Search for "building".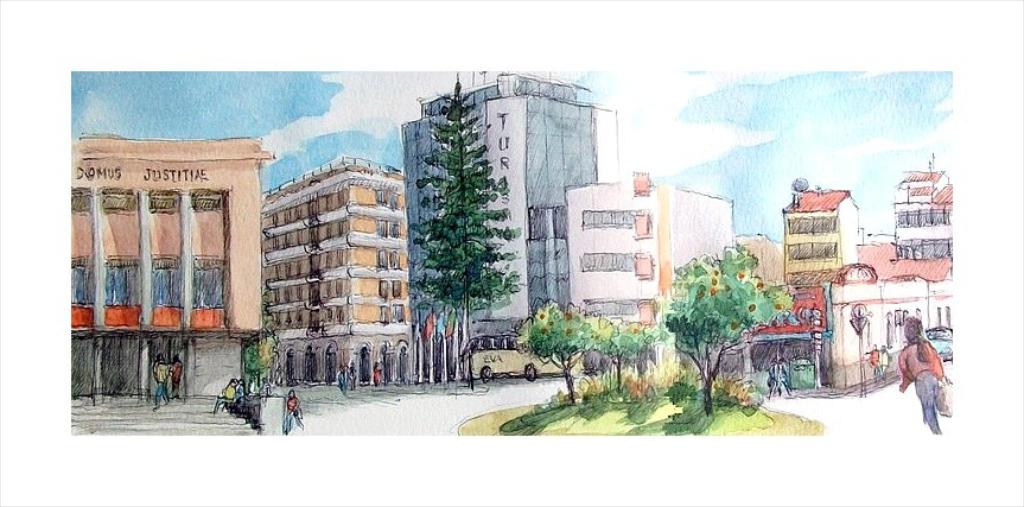
Found at (265,148,407,380).
